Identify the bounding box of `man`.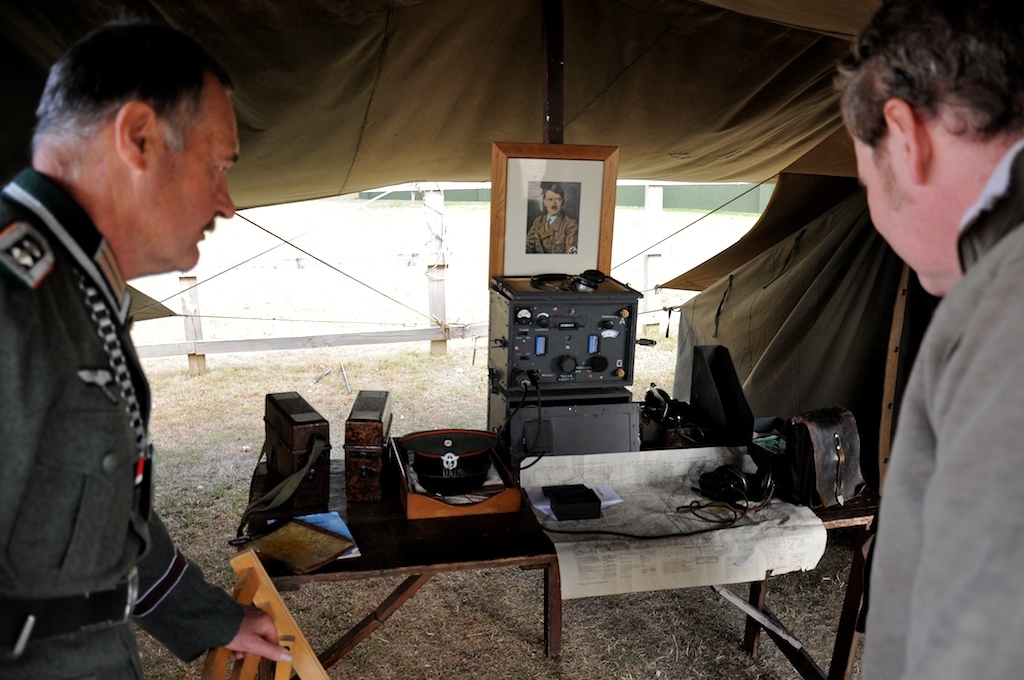
[x1=0, y1=31, x2=228, y2=650].
